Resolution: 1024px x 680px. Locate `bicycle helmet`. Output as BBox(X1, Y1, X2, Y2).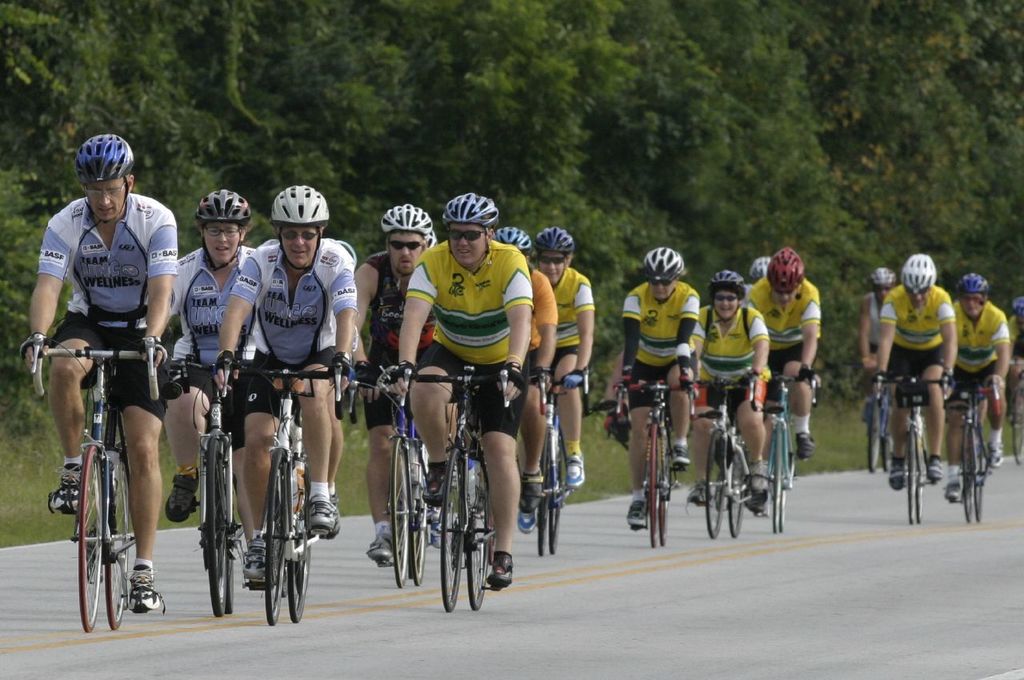
BBox(491, 229, 527, 255).
